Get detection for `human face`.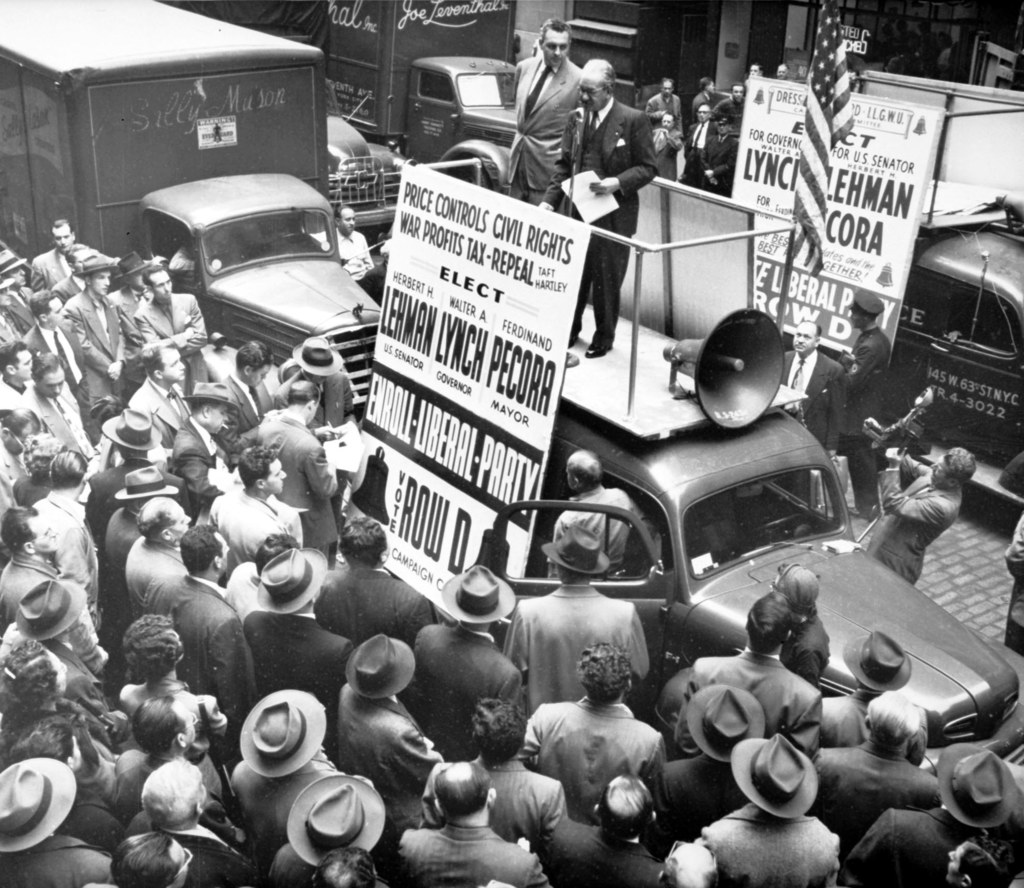
Detection: box=[33, 516, 56, 552].
